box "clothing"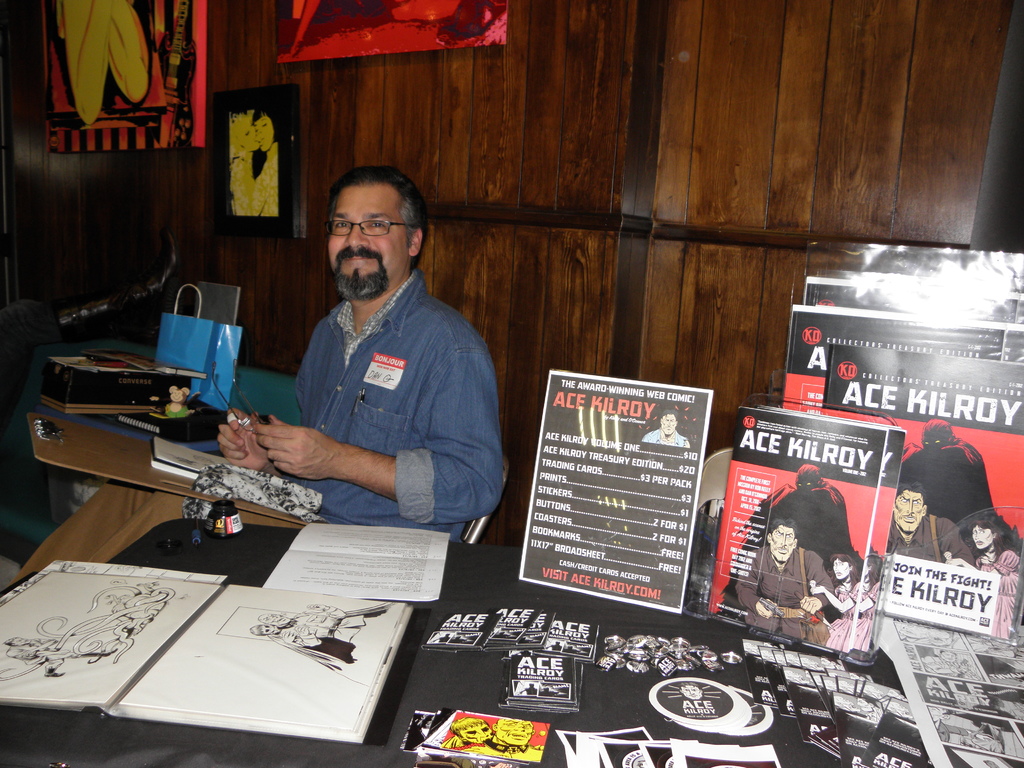
rect(824, 579, 870, 645)
